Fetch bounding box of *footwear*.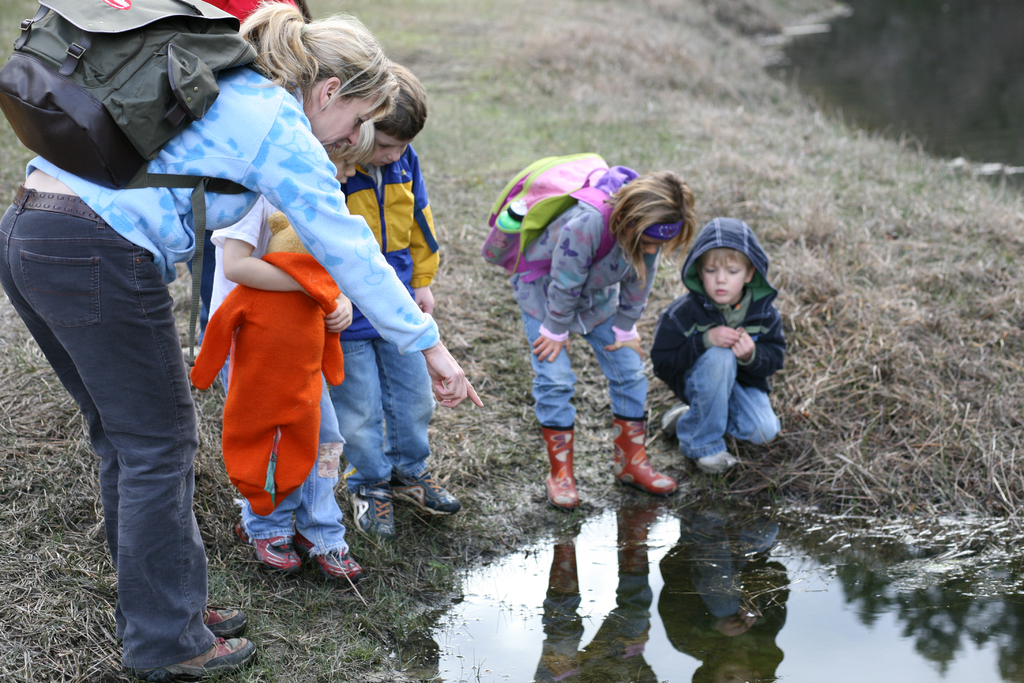
Bbox: x1=537, y1=420, x2=584, y2=509.
